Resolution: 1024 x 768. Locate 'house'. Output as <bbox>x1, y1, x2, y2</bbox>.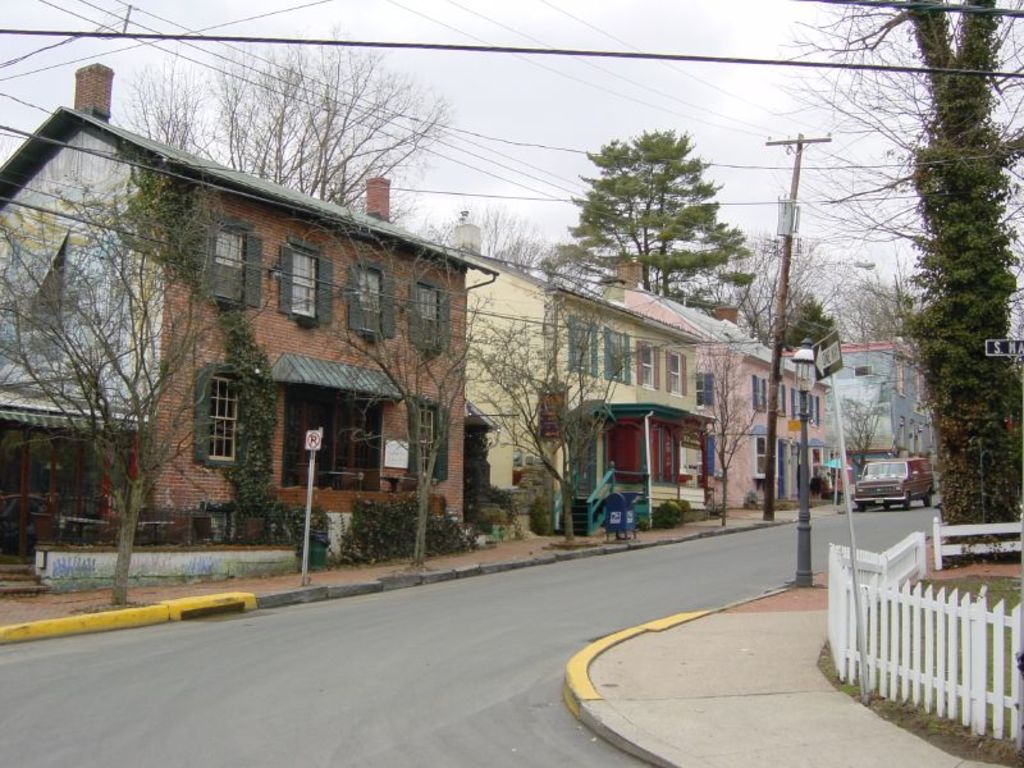
<bbox>608, 256, 833, 511</bbox>.
